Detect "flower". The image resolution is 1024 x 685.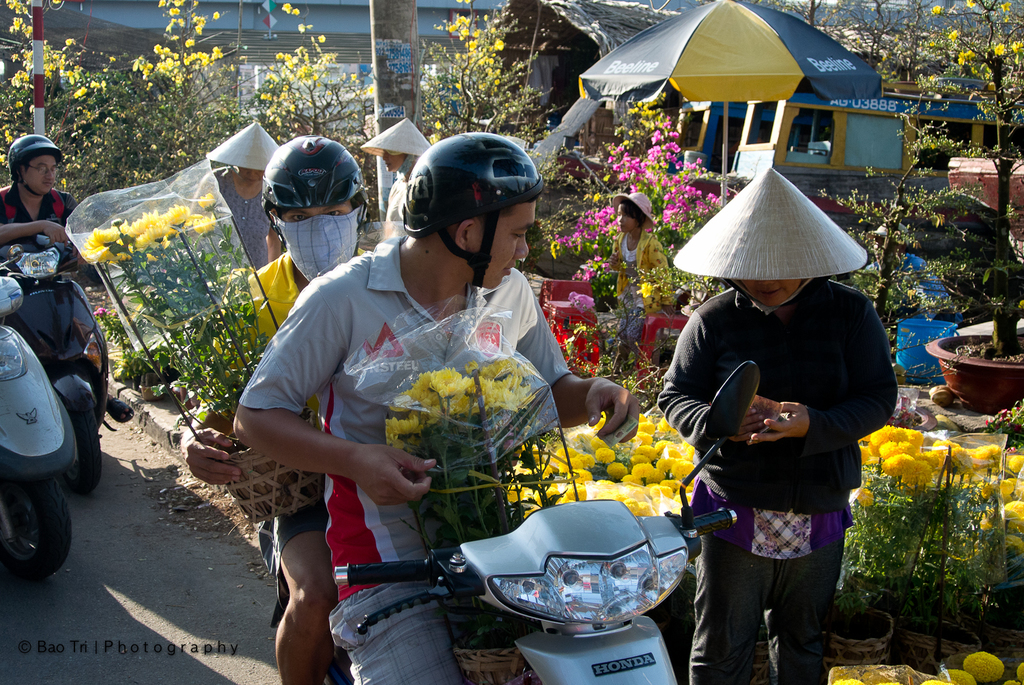
region(1019, 662, 1023, 682).
